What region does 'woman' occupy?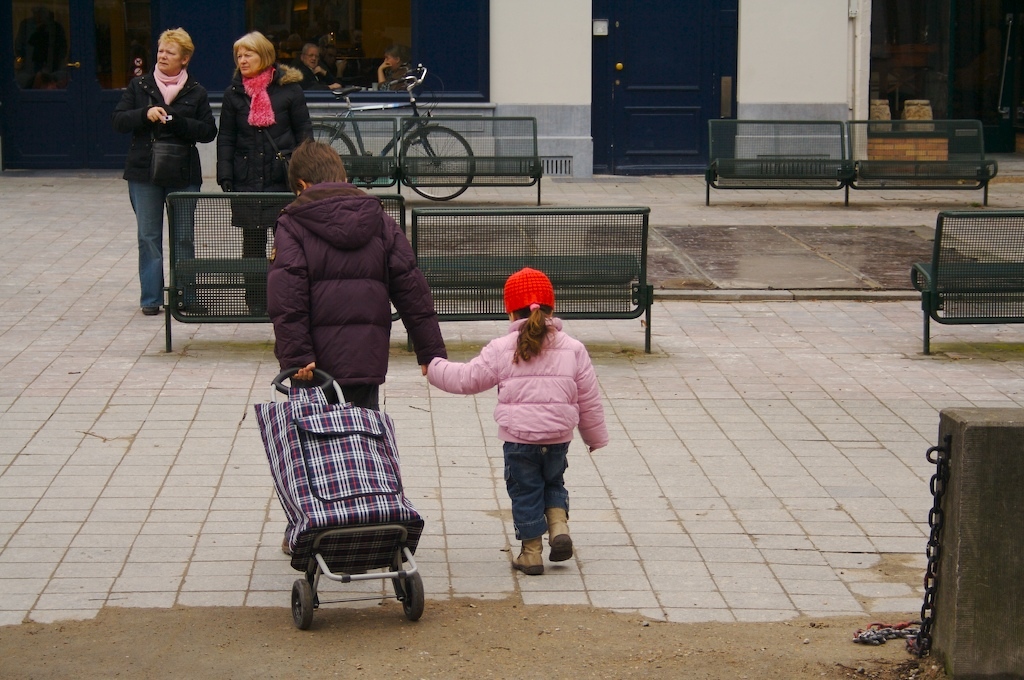
l=214, t=32, r=312, b=316.
